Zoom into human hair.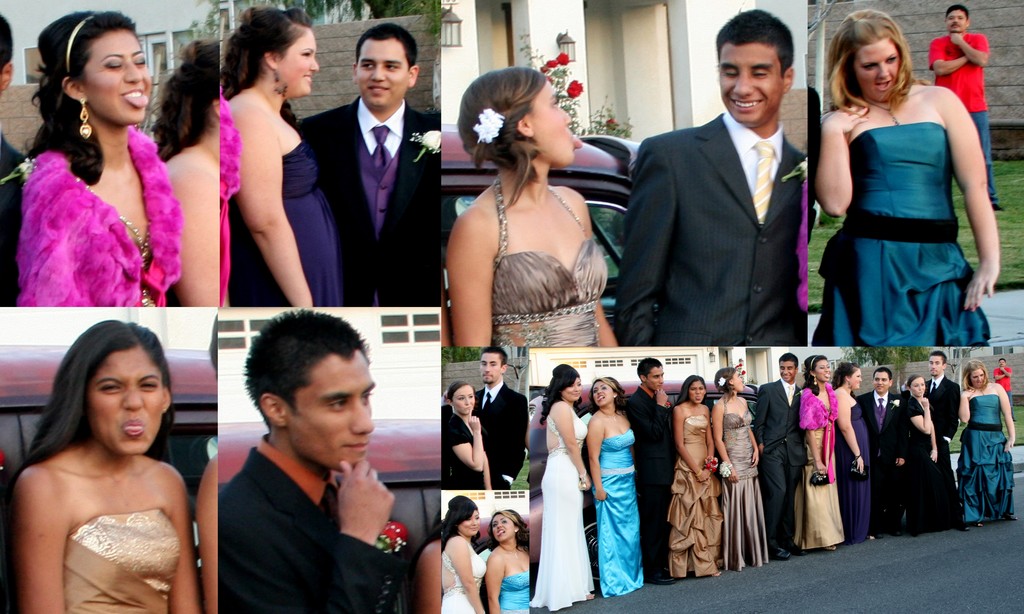
Zoom target: detection(946, 6, 968, 20).
